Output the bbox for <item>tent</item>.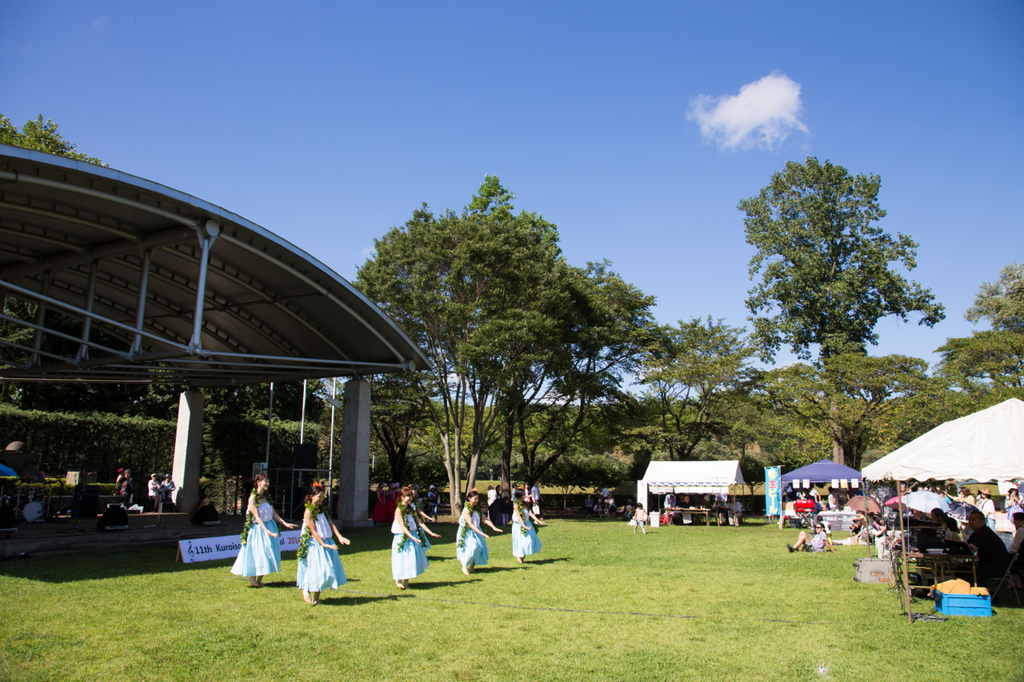
860 395 1023 625.
